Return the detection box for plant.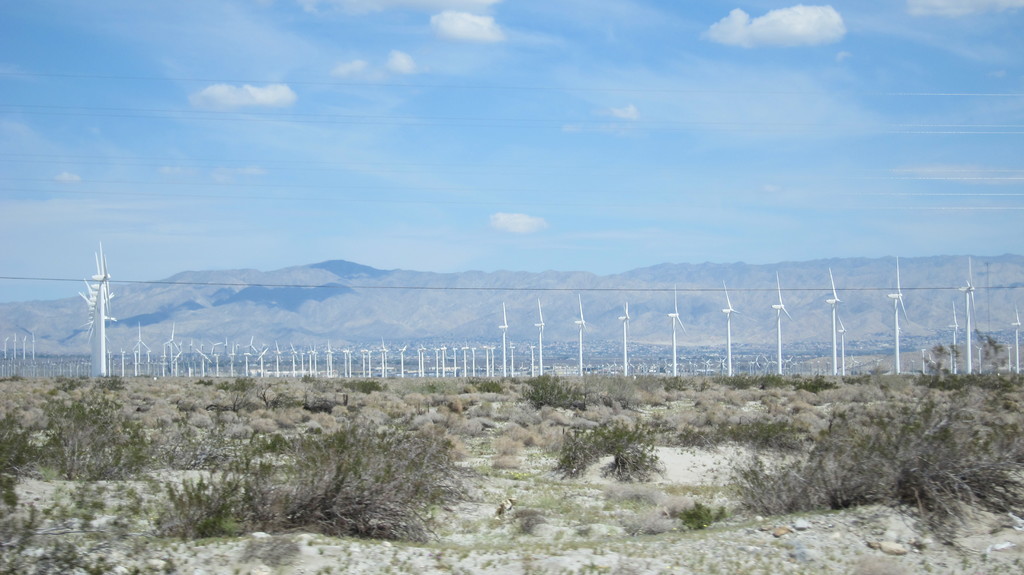
select_region(698, 410, 812, 458).
